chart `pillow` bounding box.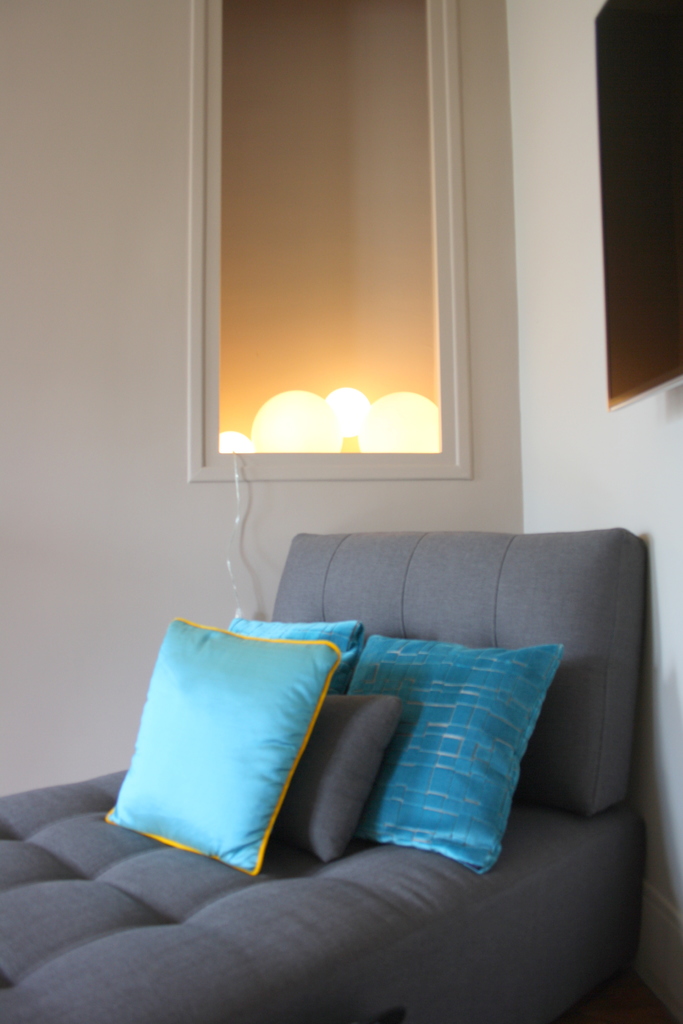
Charted: bbox(265, 680, 424, 858).
